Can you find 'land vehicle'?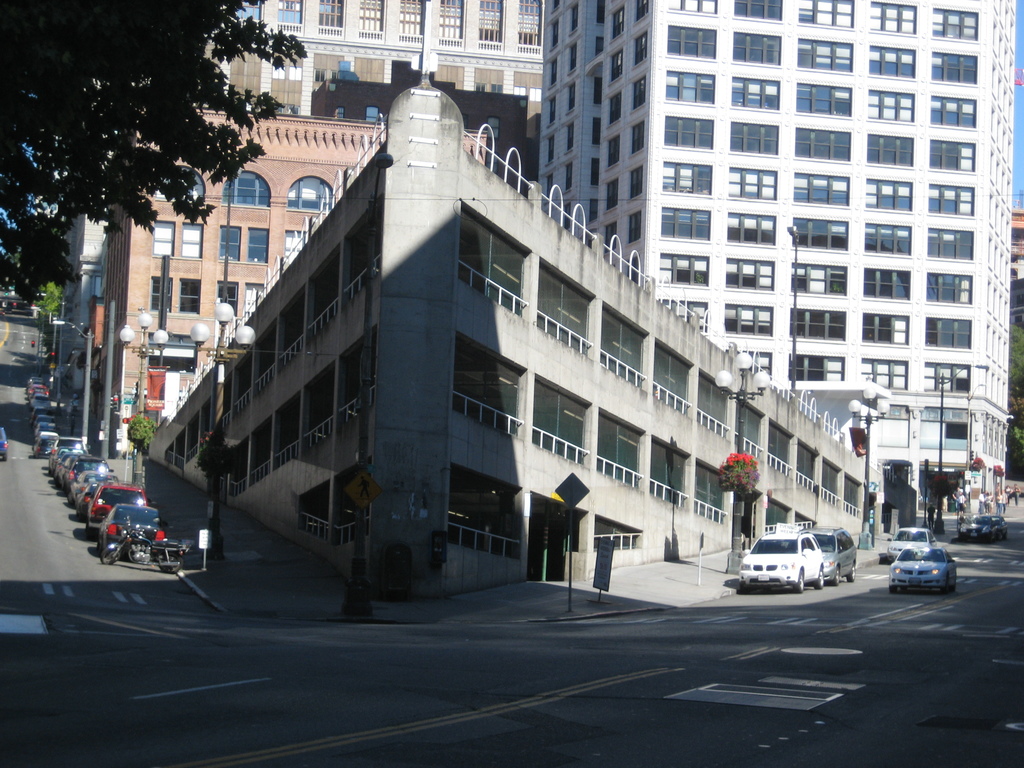
Yes, bounding box: (804,525,861,576).
